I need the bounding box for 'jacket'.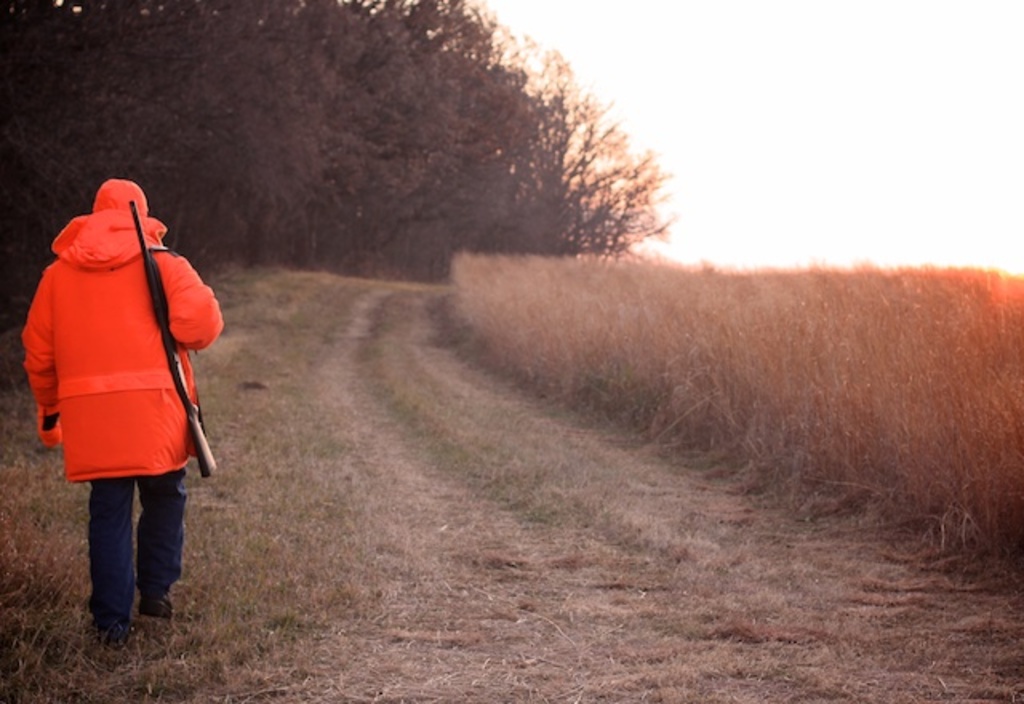
Here it is: <box>24,179,221,514</box>.
